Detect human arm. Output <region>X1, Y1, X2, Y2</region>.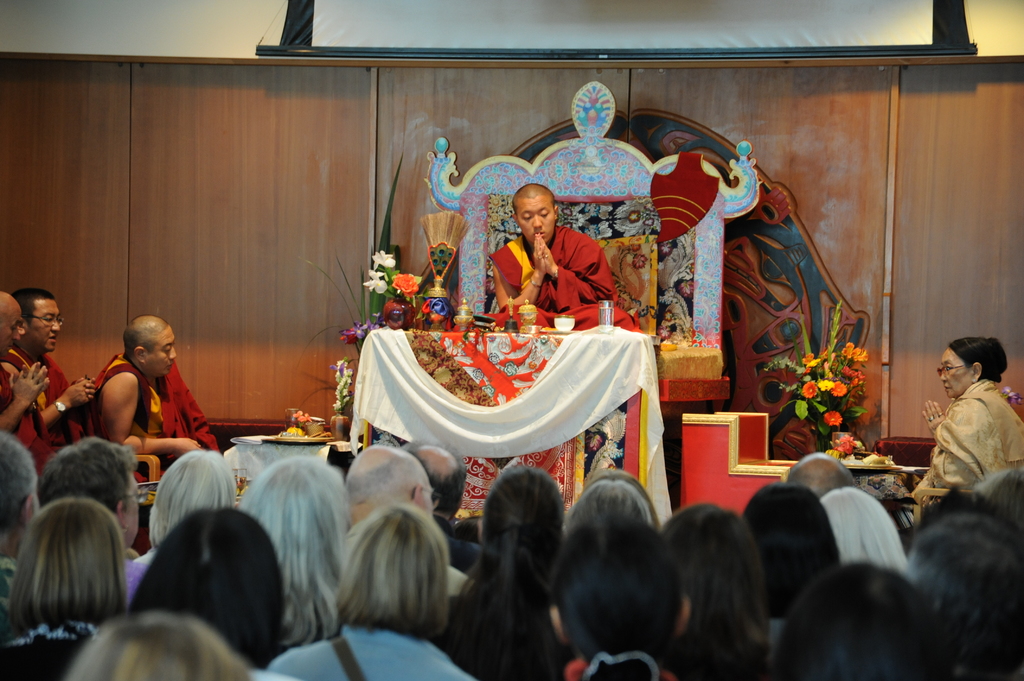
<region>490, 230, 547, 310</region>.
